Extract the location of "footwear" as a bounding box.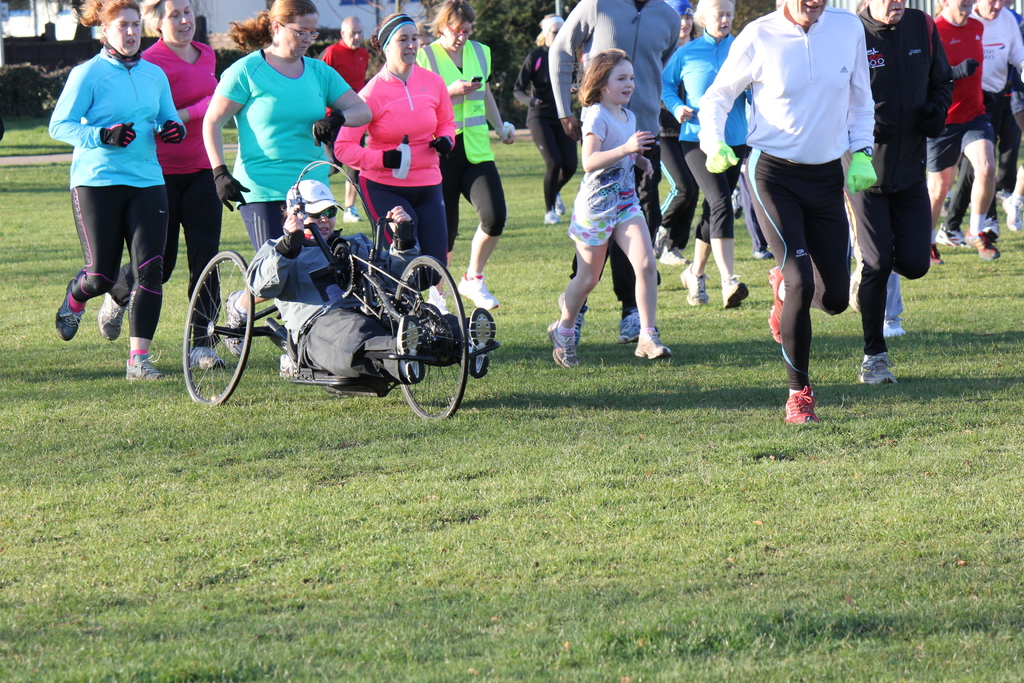
<box>934,224,967,249</box>.
